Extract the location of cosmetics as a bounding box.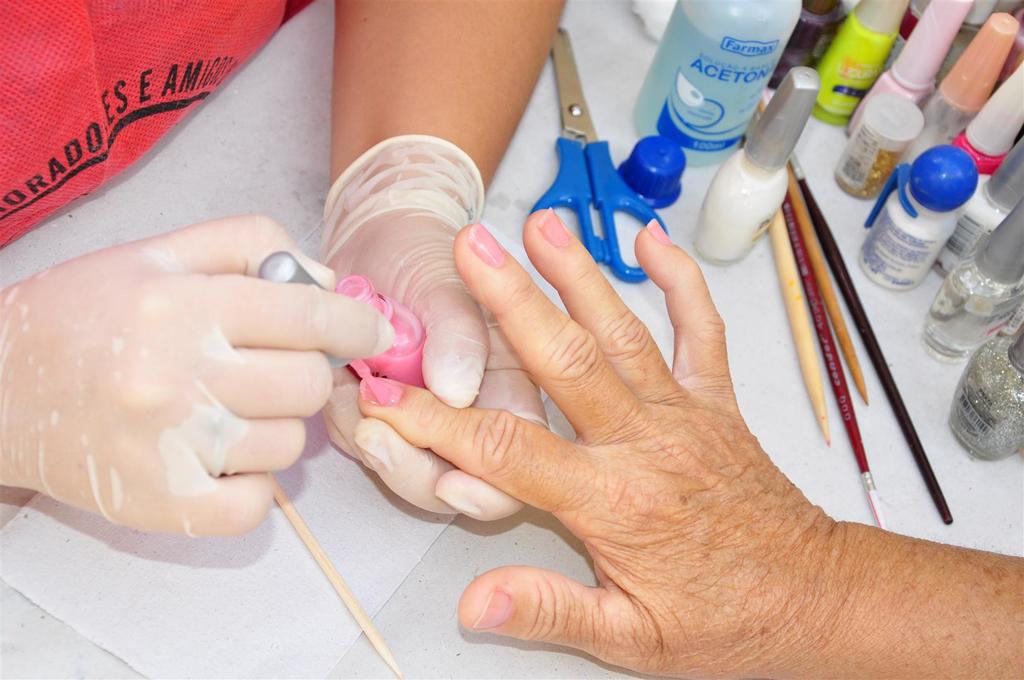
813, 0, 910, 129.
